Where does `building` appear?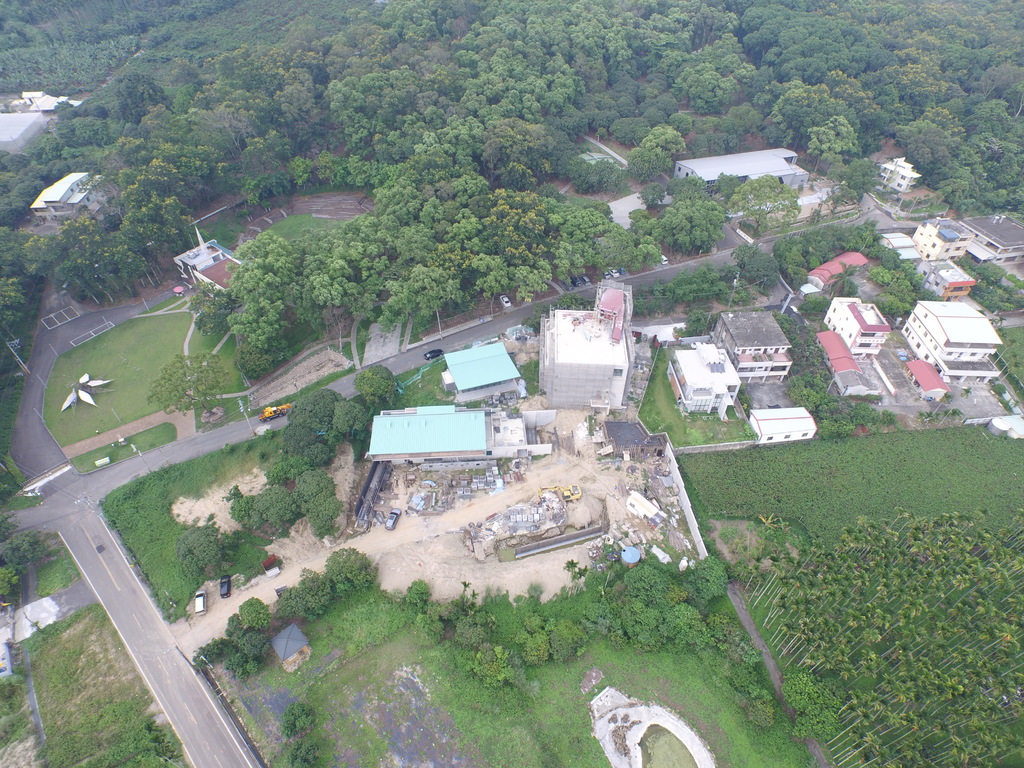
Appears at rect(705, 307, 794, 380).
